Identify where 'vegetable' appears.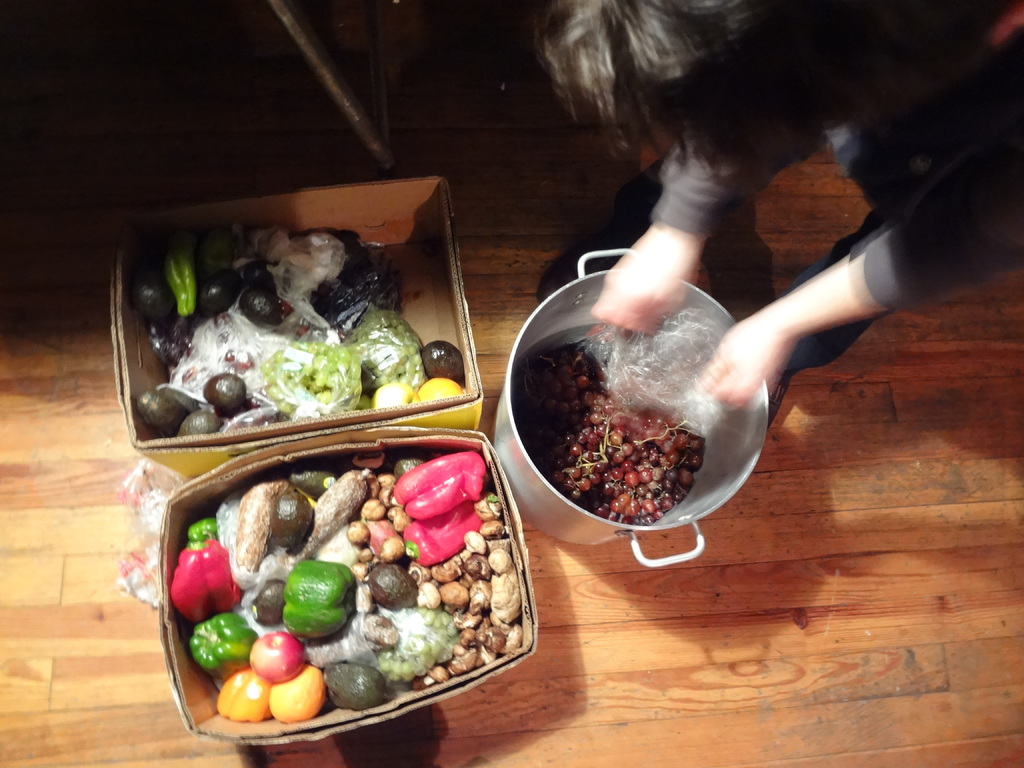
Appears at box(177, 515, 239, 622).
